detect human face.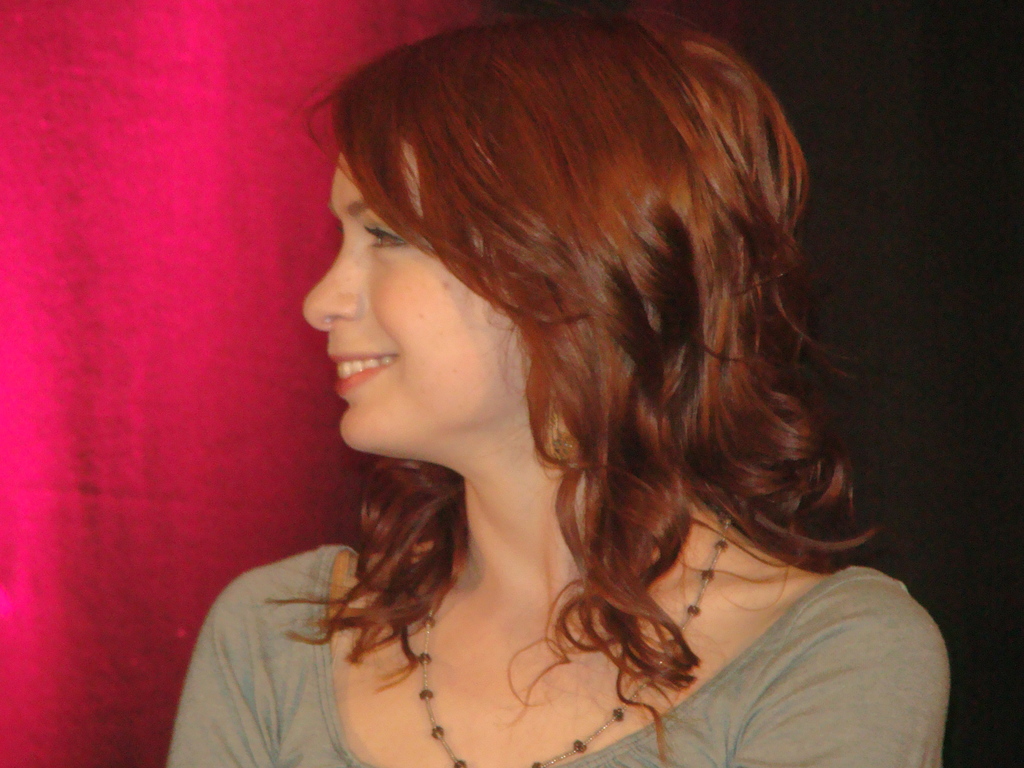
Detected at crop(300, 143, 532, 461).
